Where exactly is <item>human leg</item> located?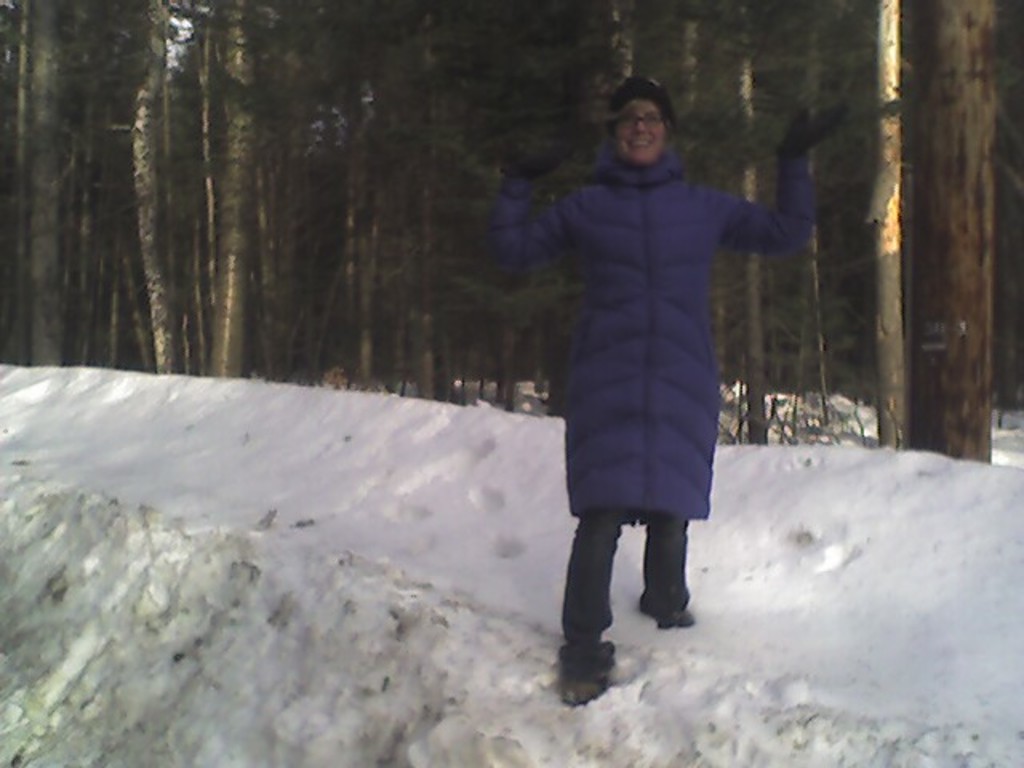
Its bounding box is BBox(557, 507, 632, 706).
